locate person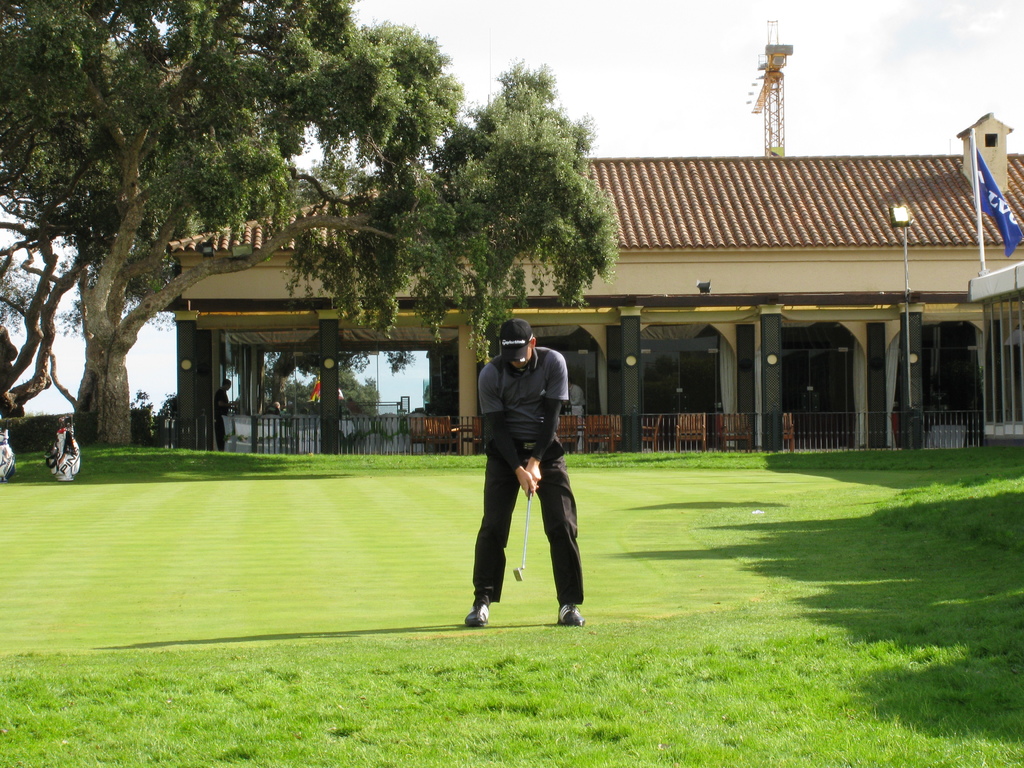
[214,380,228,451]
